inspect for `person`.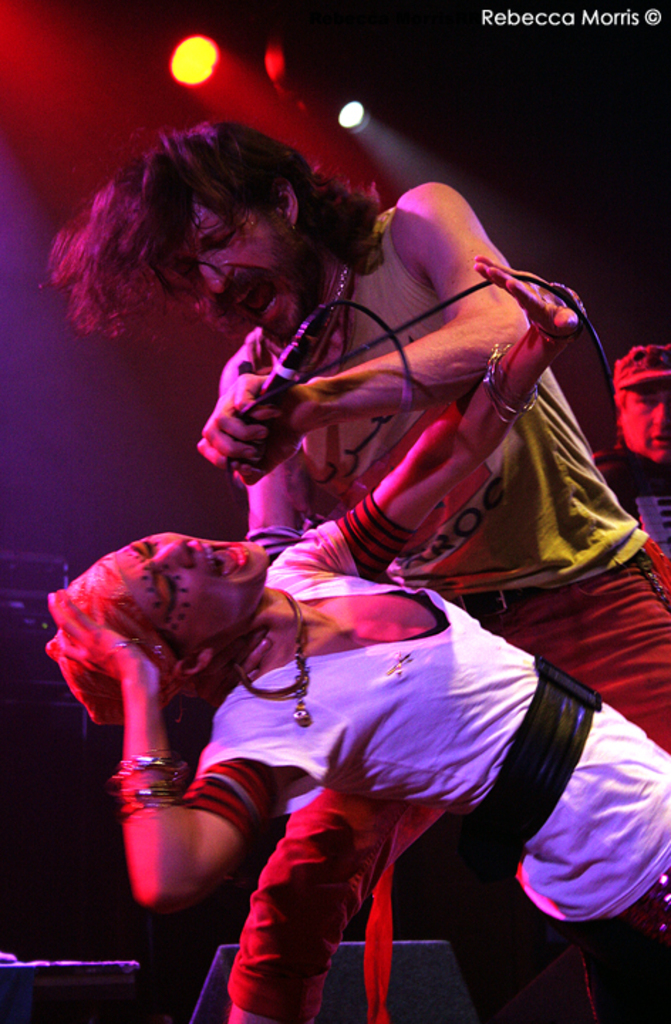
Inspection: <bbox>34, 115, 670, 1023</bbox>.
